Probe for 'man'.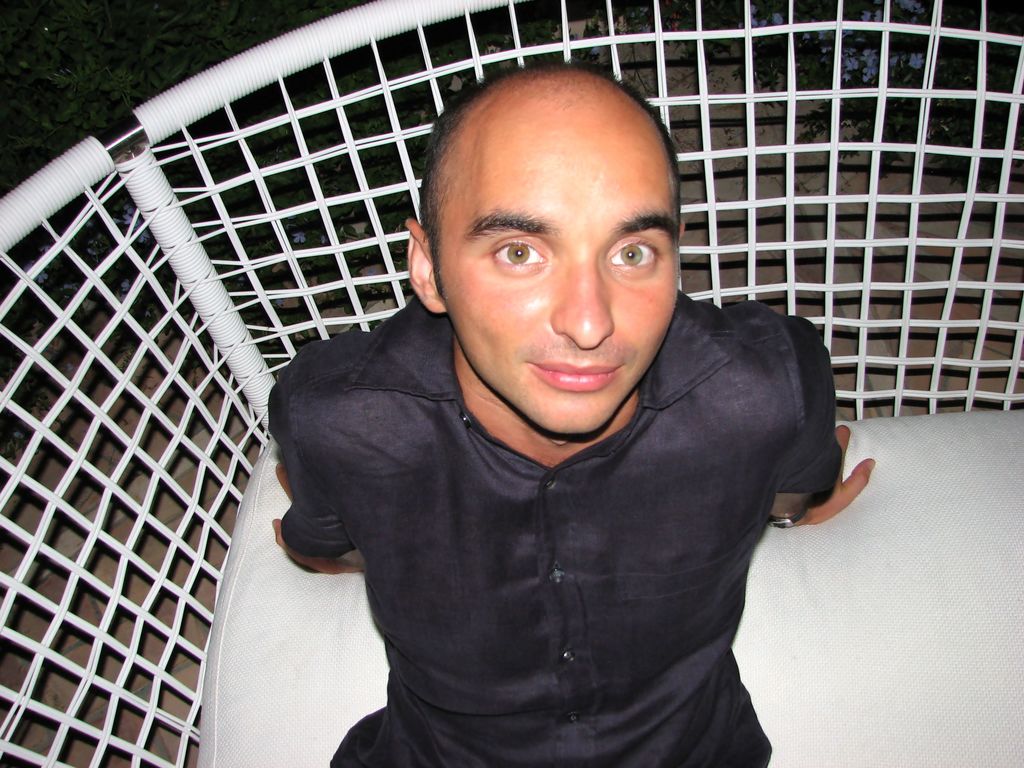
Probe result: x1=170 y1=77 x2=919 y2=749.
